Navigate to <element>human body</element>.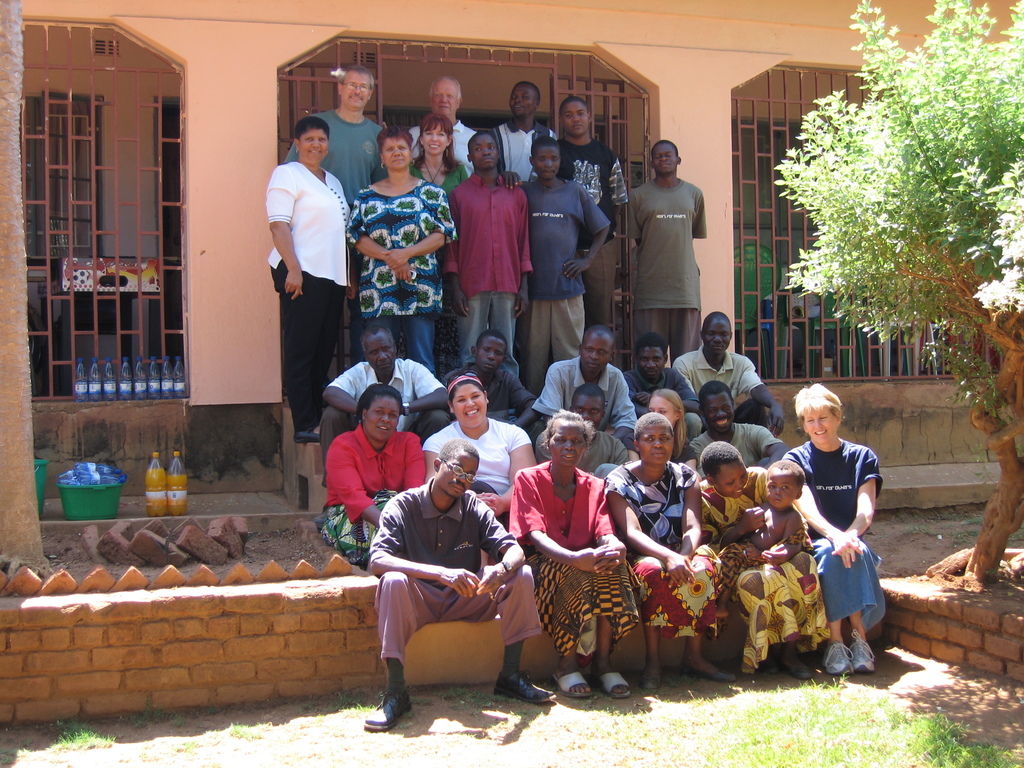
Navigation target: [x1=413, y1=149, x2=456, y2=192].
